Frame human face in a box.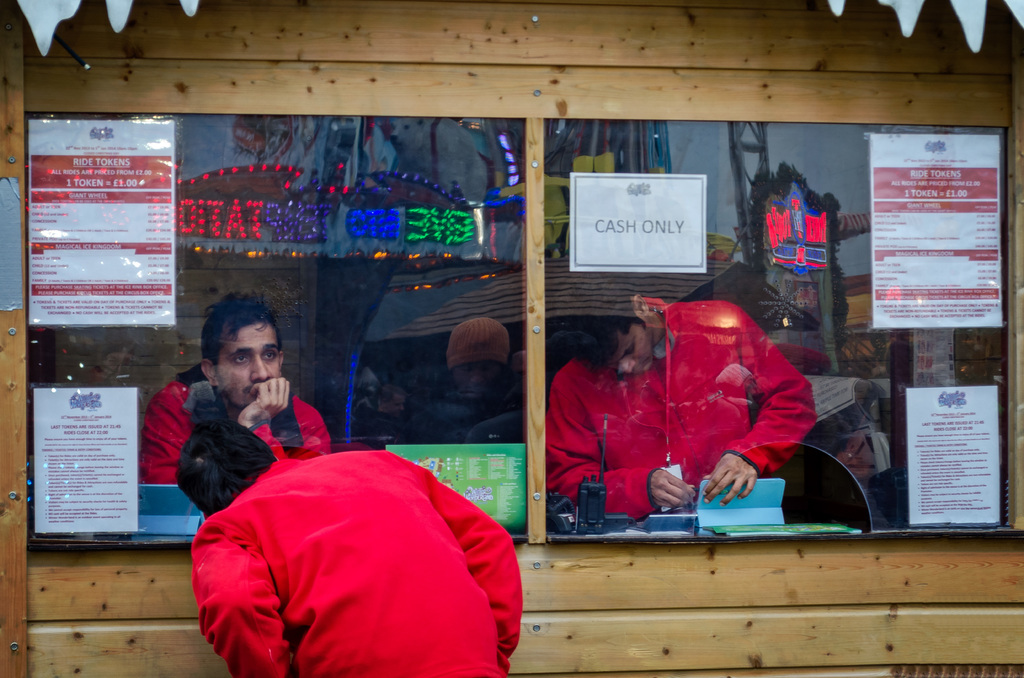
<box>612,321,652,375</box>.
